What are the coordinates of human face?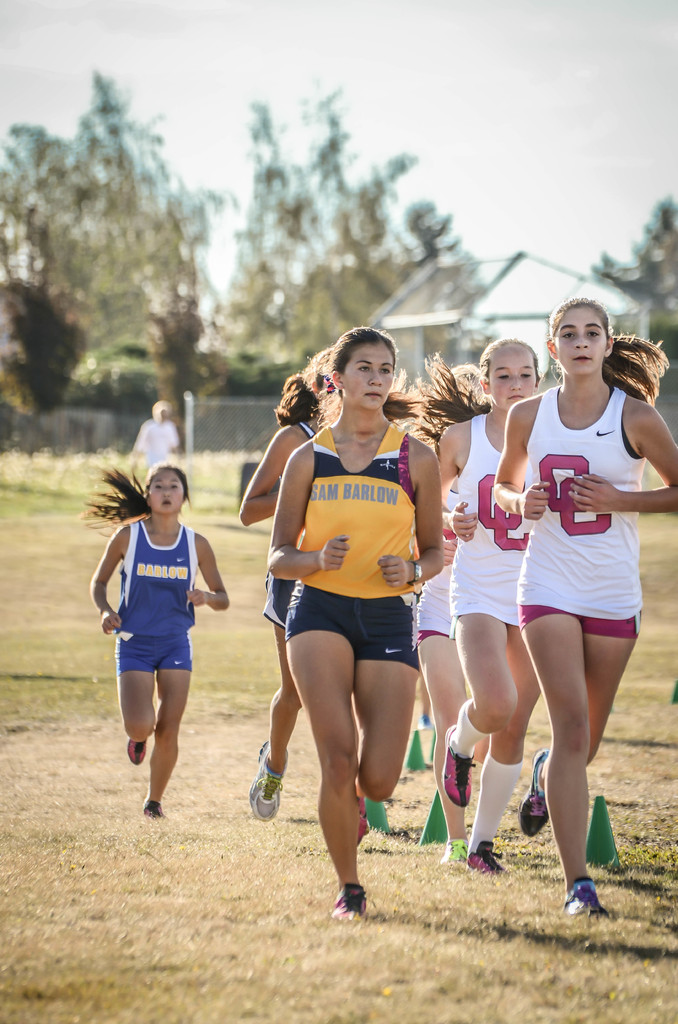
(149, 474, 186, 515).
